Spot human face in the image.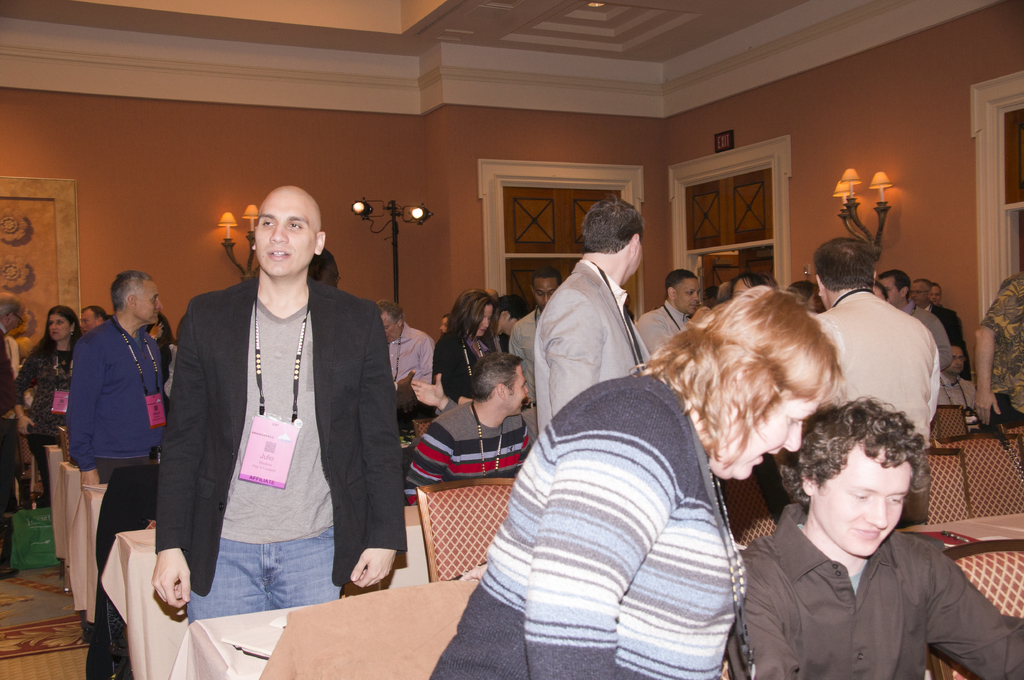
human face found at region(927, 281, 941, 305).
